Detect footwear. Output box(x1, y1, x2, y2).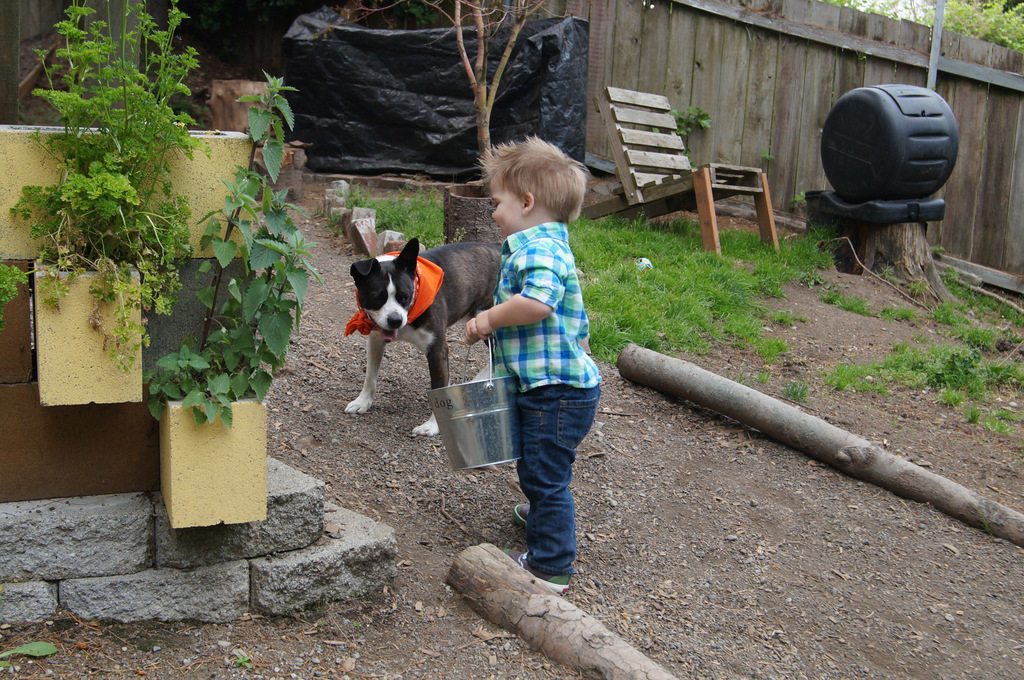
box(511, 507, 526, 534).
